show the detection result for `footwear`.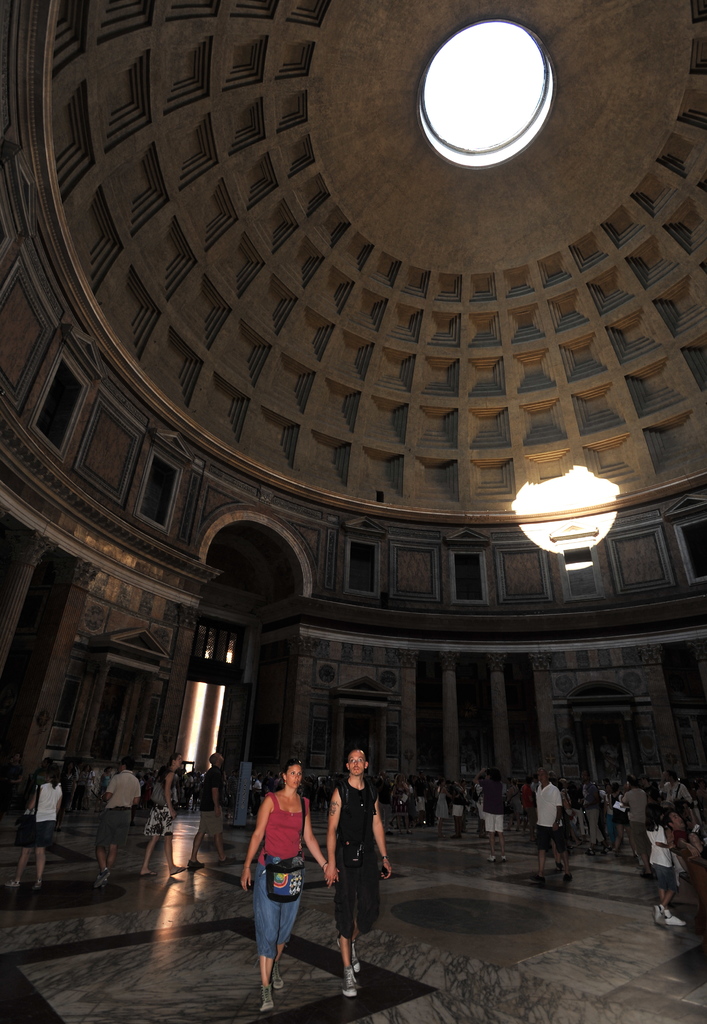
[left=217, top=854, right=235, bottom=868].
